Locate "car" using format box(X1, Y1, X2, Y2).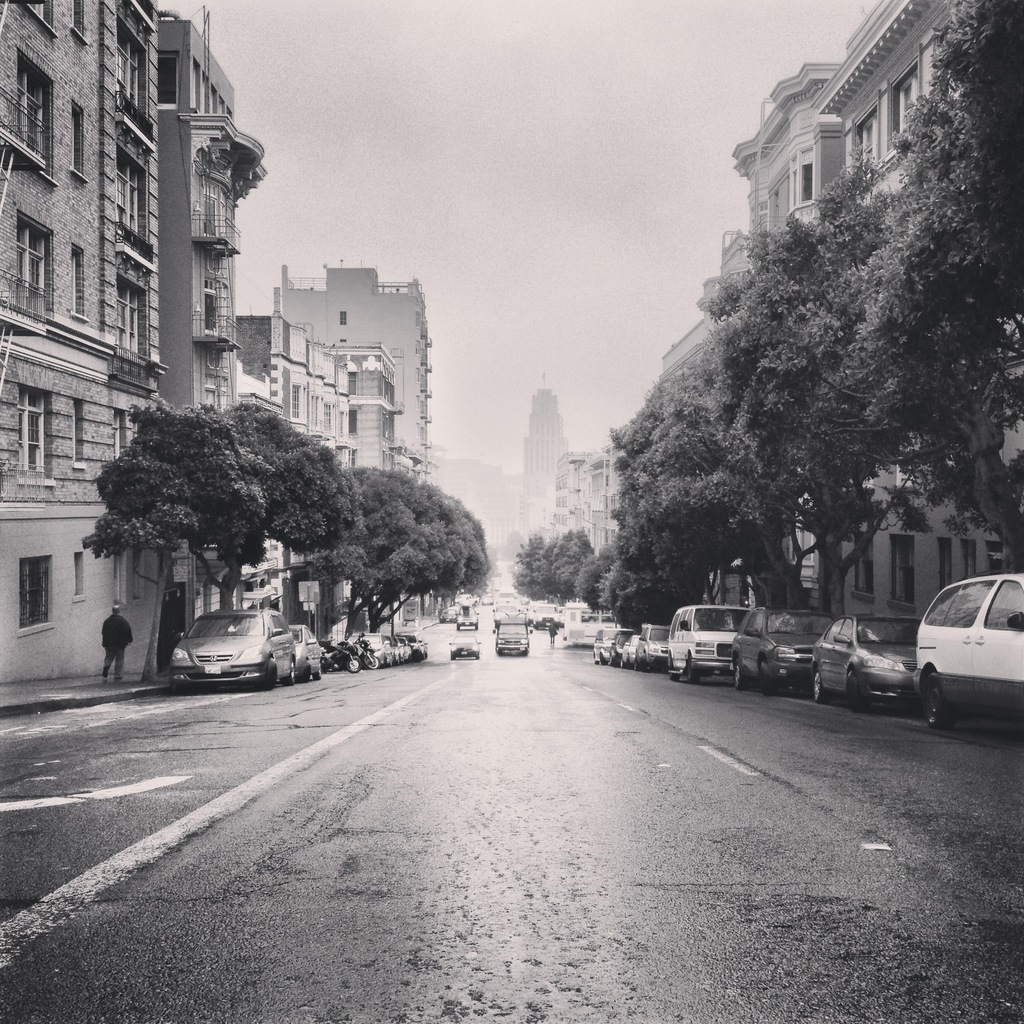
box(493, 612, 531, 655).
